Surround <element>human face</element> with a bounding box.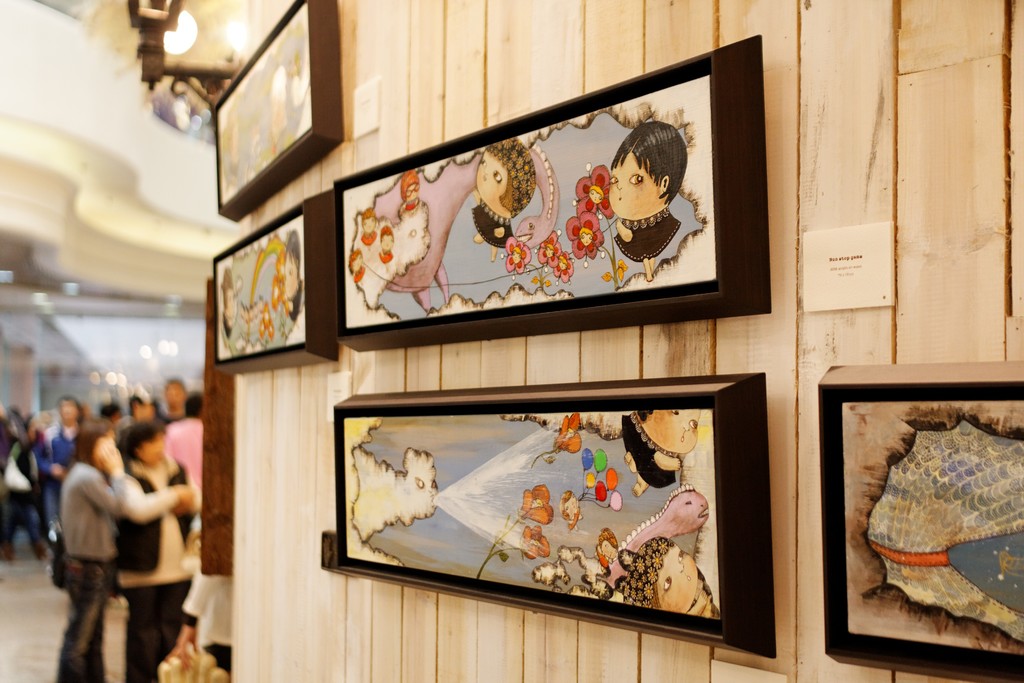
select_region(614, 144, 646, 227).
